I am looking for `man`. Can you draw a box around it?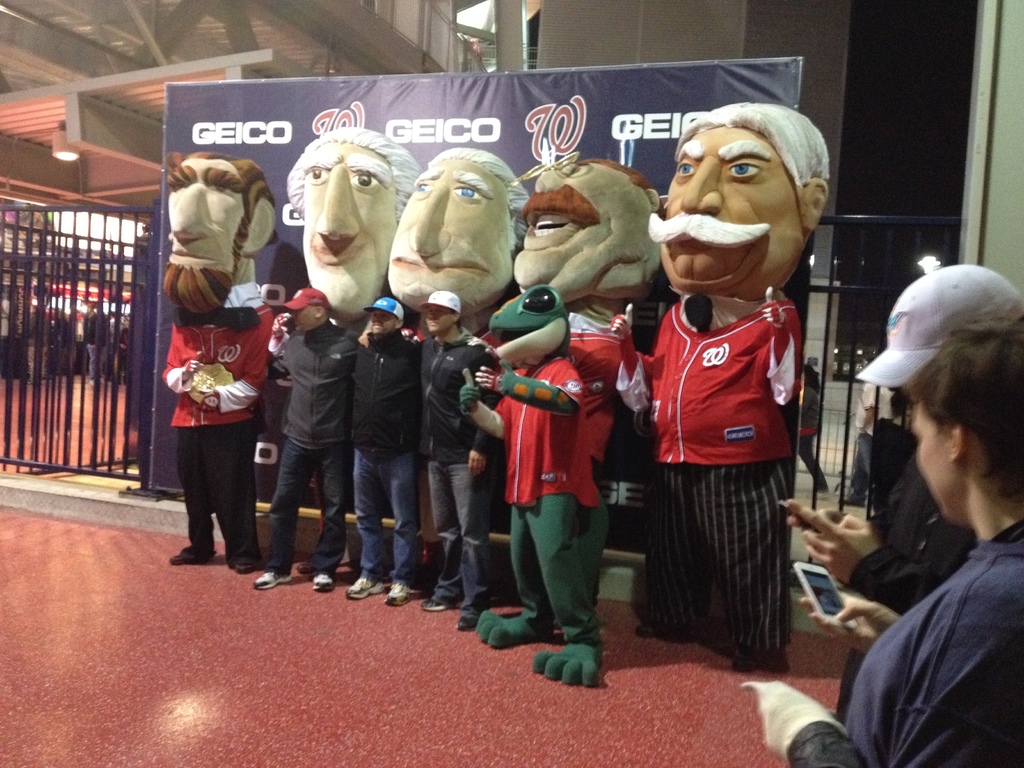
Sure, the bounding box is region(849, 252, 1023, 743).
